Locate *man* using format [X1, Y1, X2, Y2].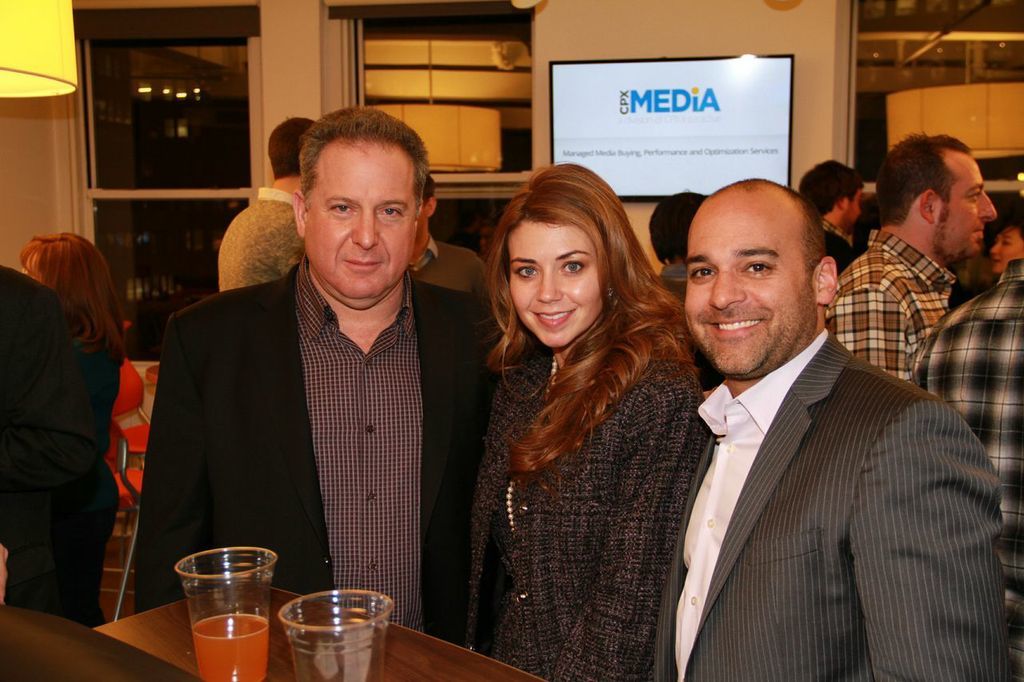
[655, 176, 1017, 681].
